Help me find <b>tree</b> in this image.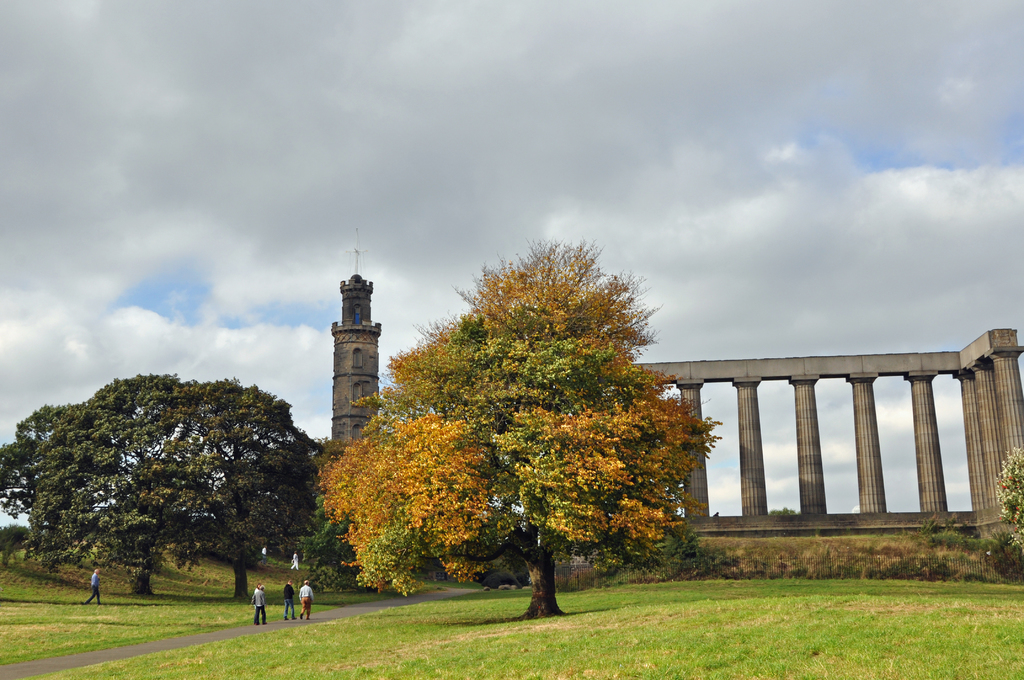
Found it: bbox(0, 369, 227, 599).
